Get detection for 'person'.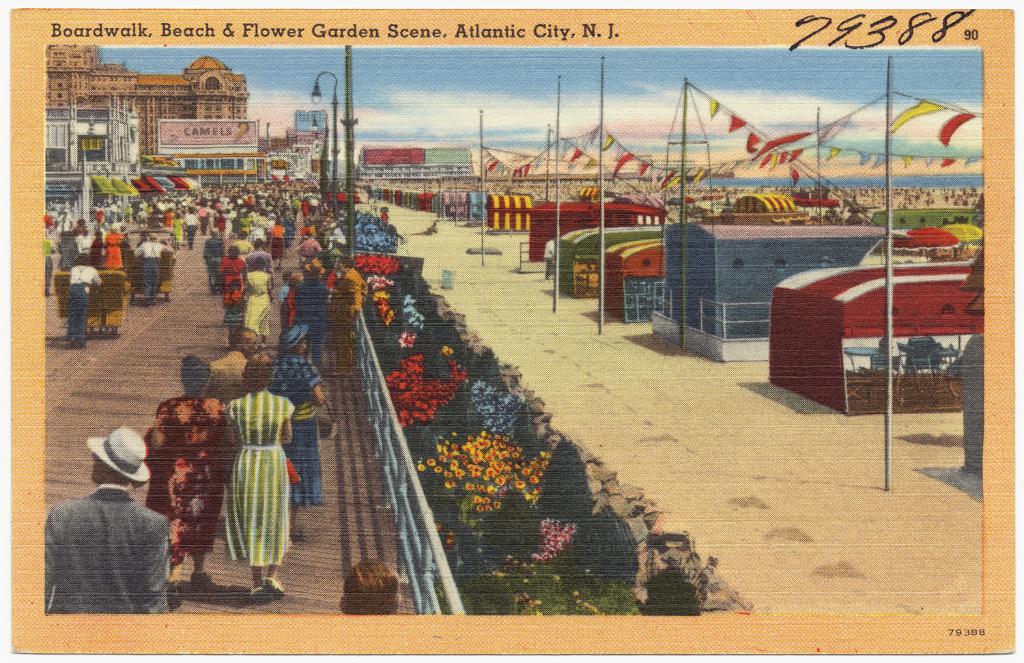
Detection: [265, 322, 335, 542].
